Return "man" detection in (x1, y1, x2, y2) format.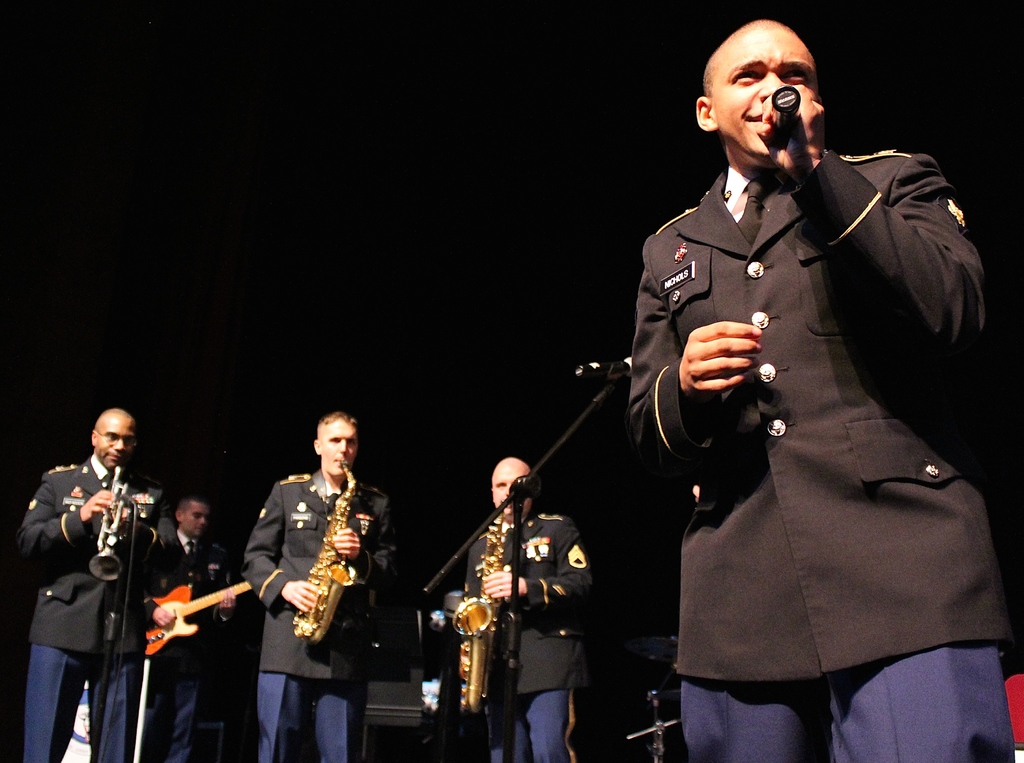
(454, 454, 586, 762).
